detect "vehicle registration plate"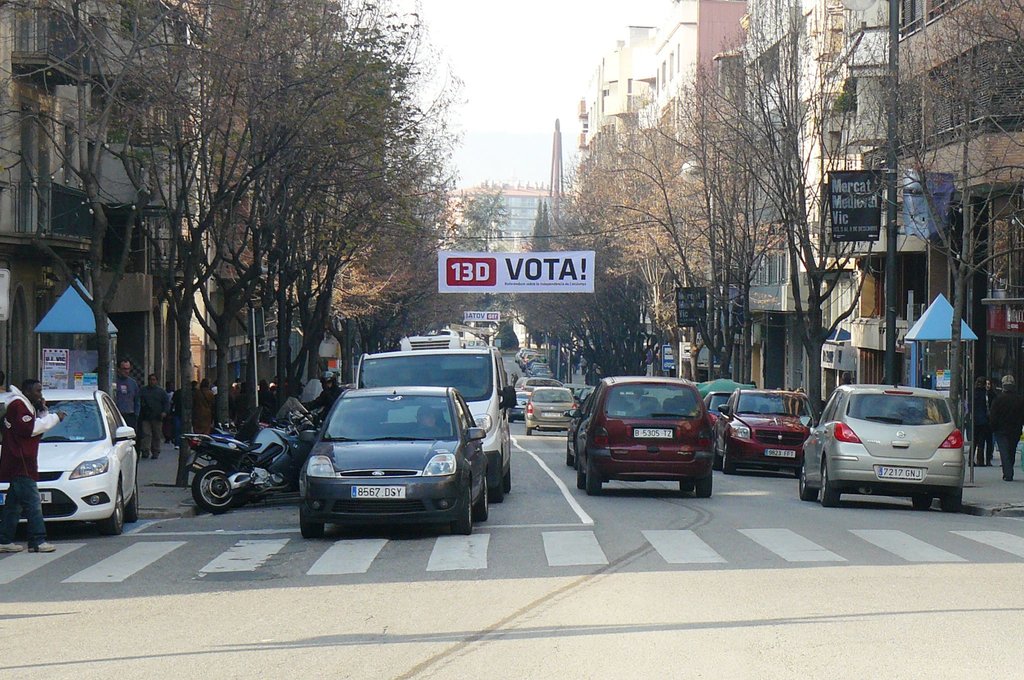
<box>765,449,796,457</box>
